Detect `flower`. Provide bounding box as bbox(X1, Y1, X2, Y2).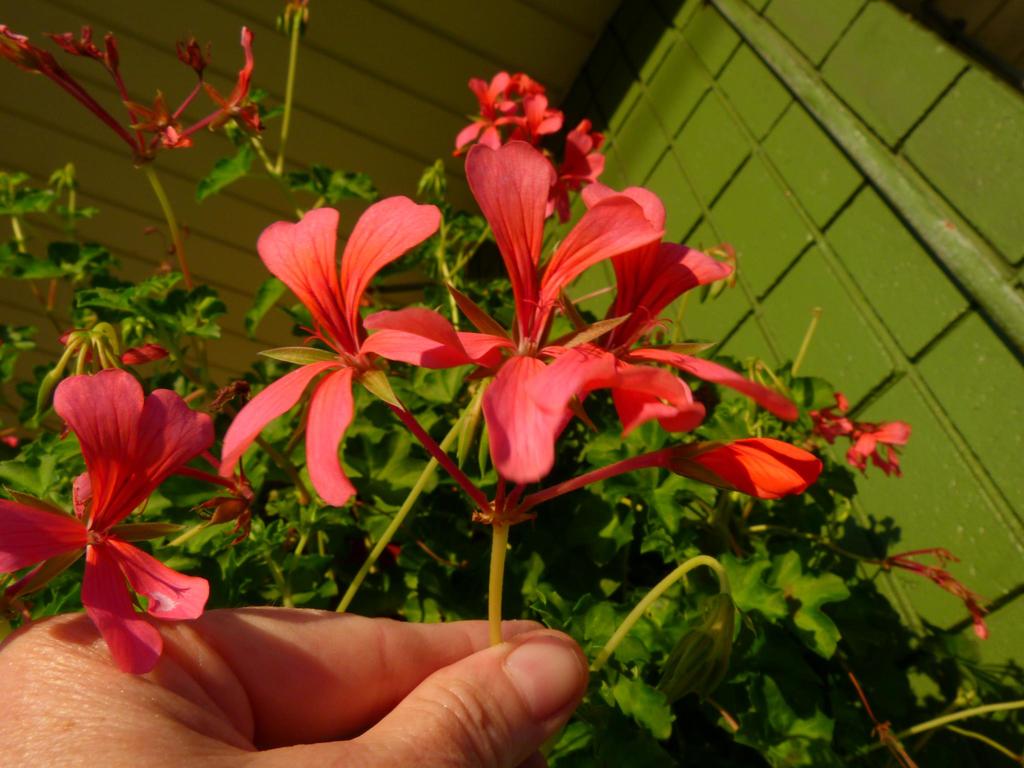
bbox(0, 367, 216, 671).
